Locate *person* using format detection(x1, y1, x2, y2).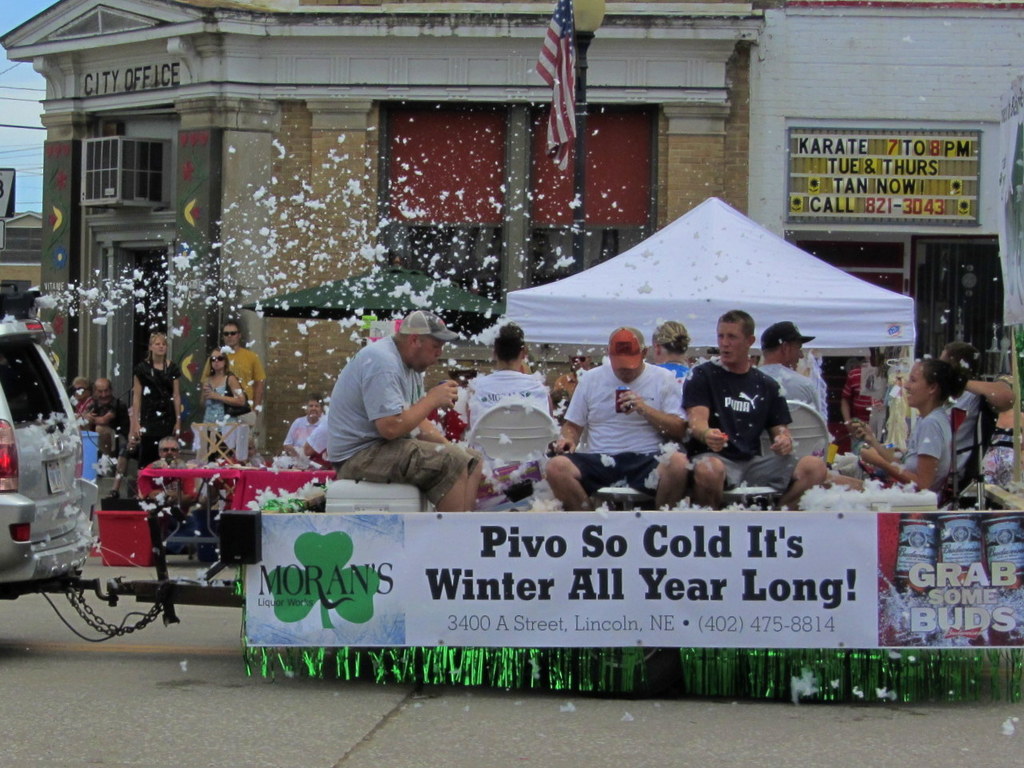
detection(126, 329, 185, 451).
